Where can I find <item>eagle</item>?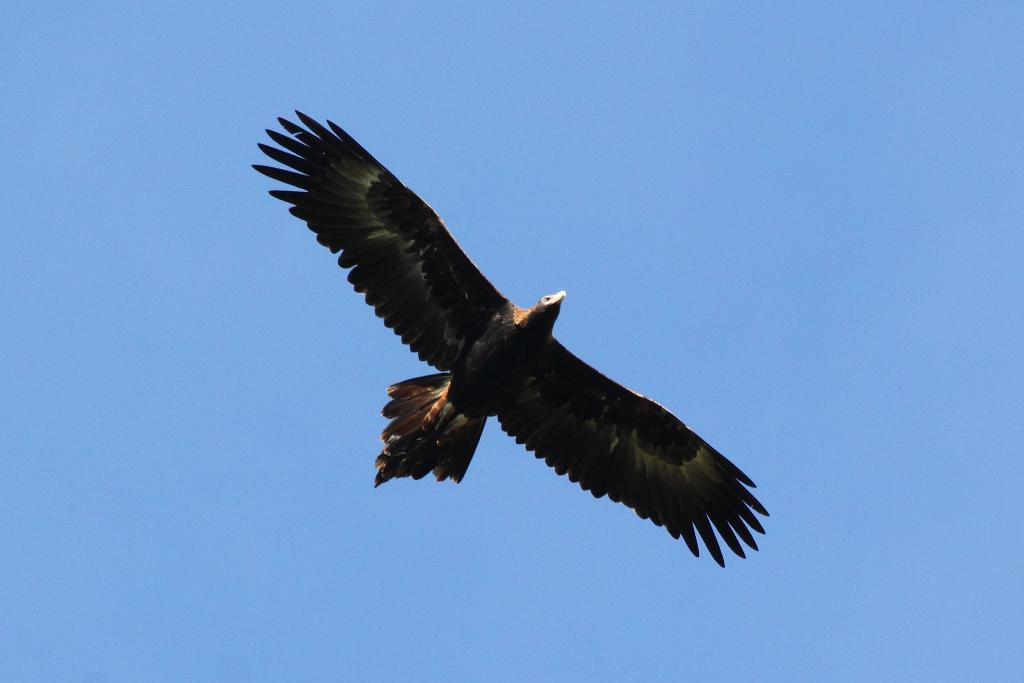
You can find it at (x1=251, y1=111, x2=768, y2=566).
